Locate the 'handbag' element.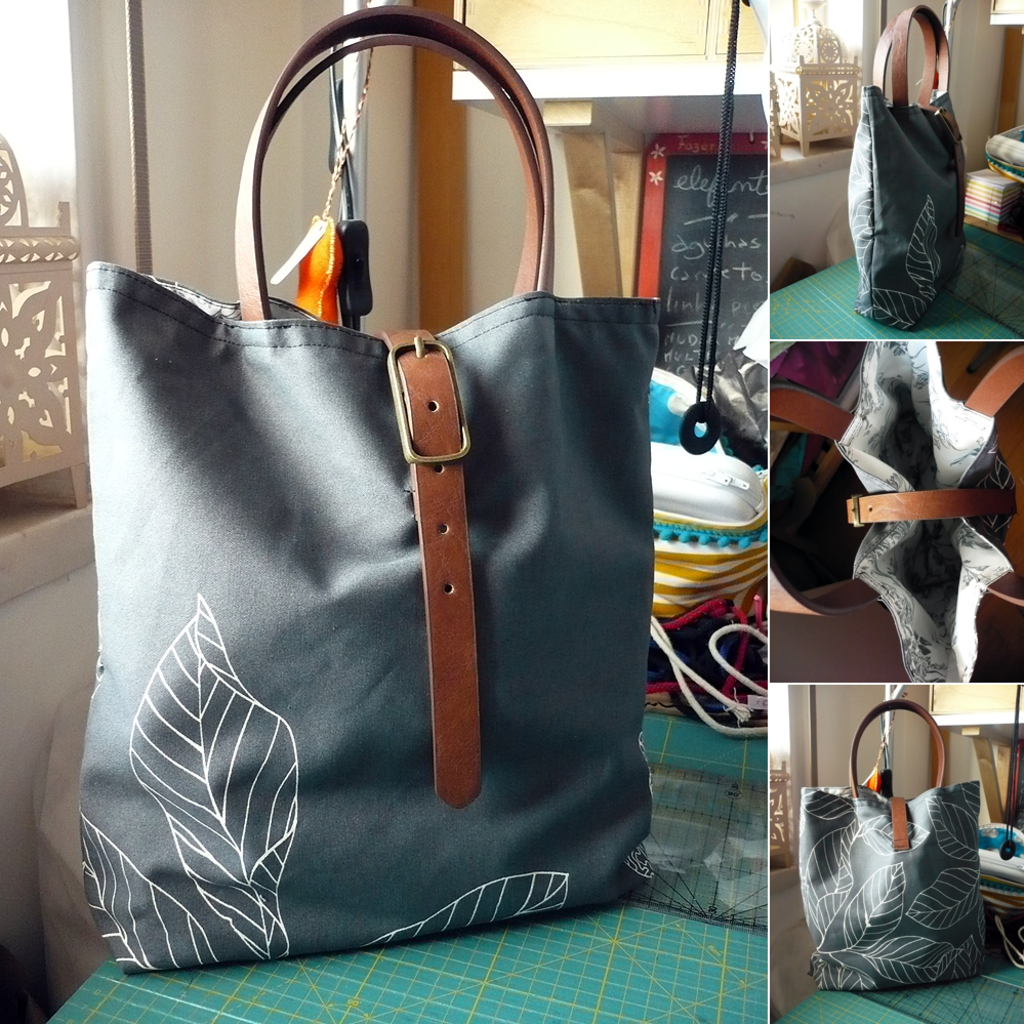
Element bbox: [842, 0, 975, 336].
